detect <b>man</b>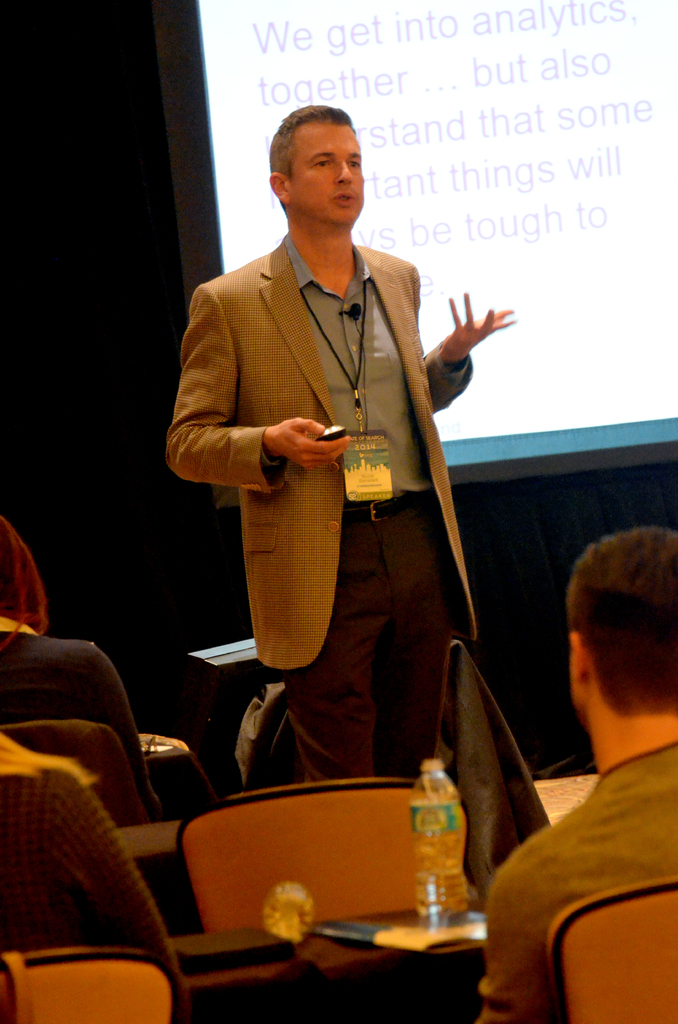
box(173, 115, 537, 813)
